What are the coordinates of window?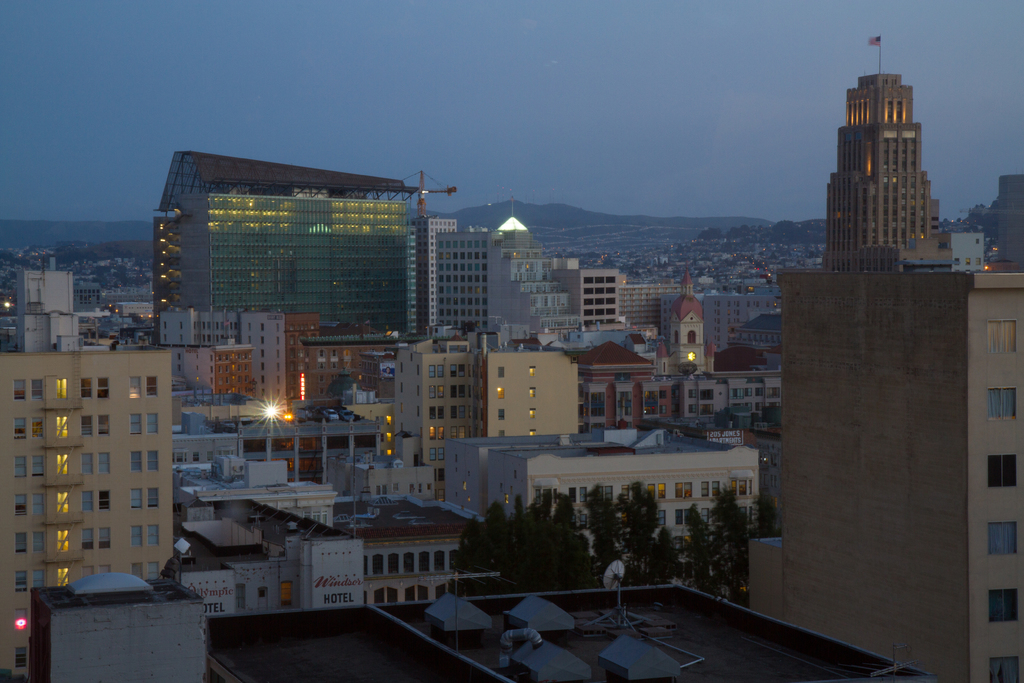
locate(582, 309, 594, 318).
